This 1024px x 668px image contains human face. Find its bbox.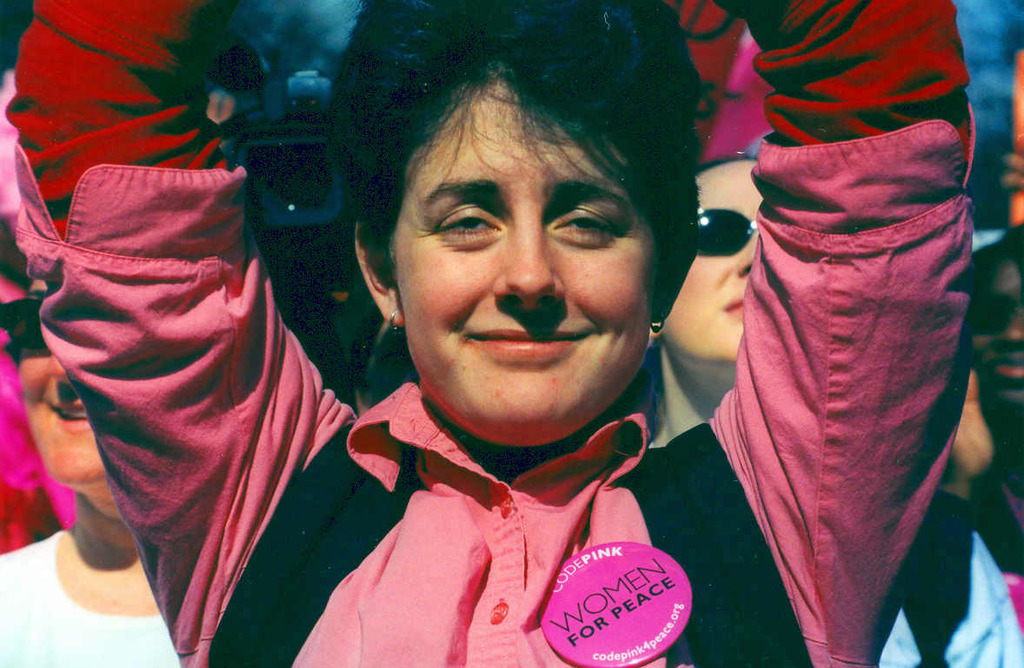
box=[394, 77, 666, 429].
